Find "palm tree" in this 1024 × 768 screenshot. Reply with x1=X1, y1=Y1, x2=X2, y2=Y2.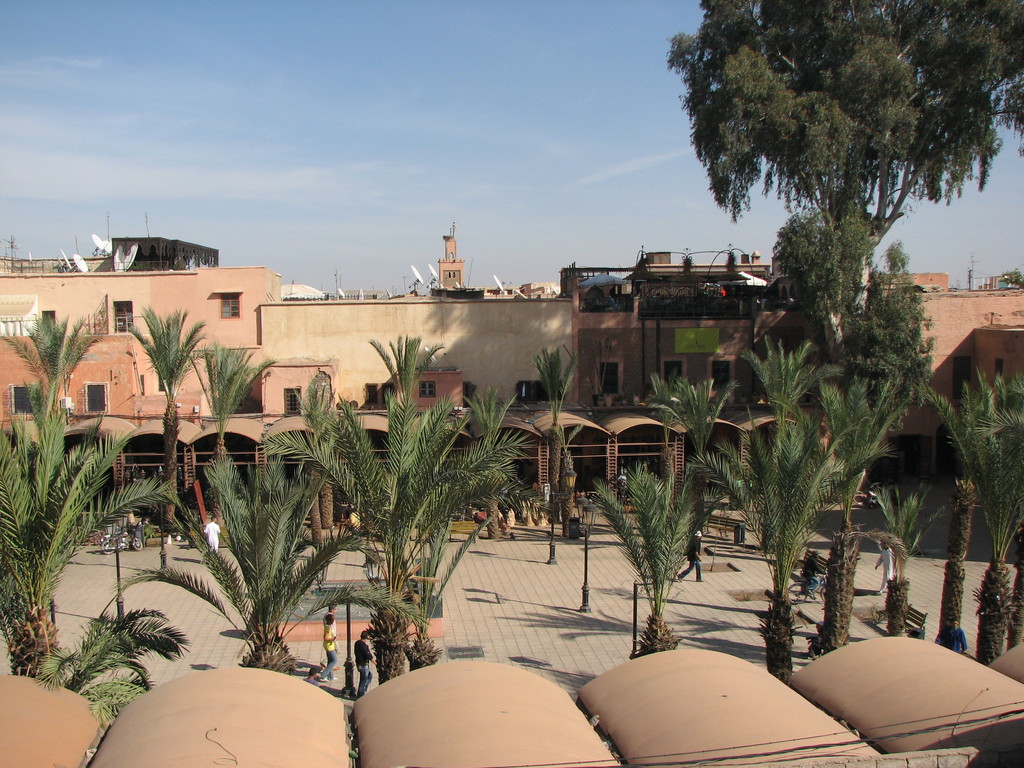
x1=387, y1=338, x2=447, y2=465.
